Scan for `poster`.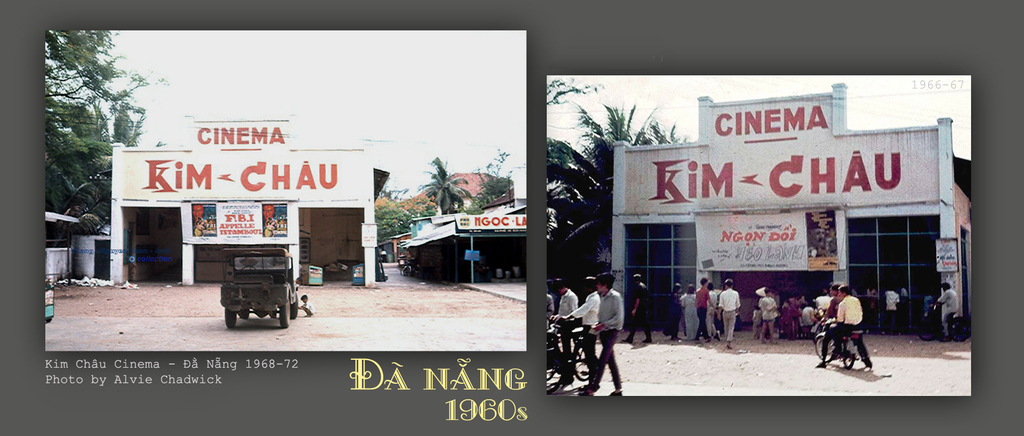
Scan result: bbox(698, 211, 810, 278).
